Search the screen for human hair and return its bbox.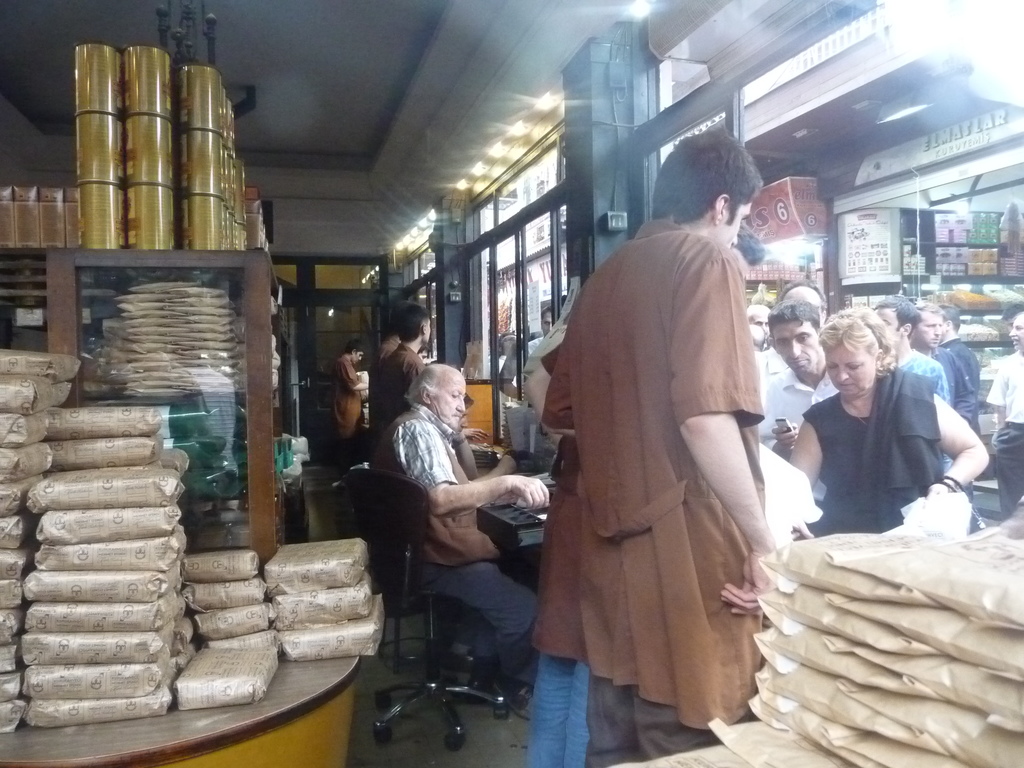
Found: 819 302 900 376.
